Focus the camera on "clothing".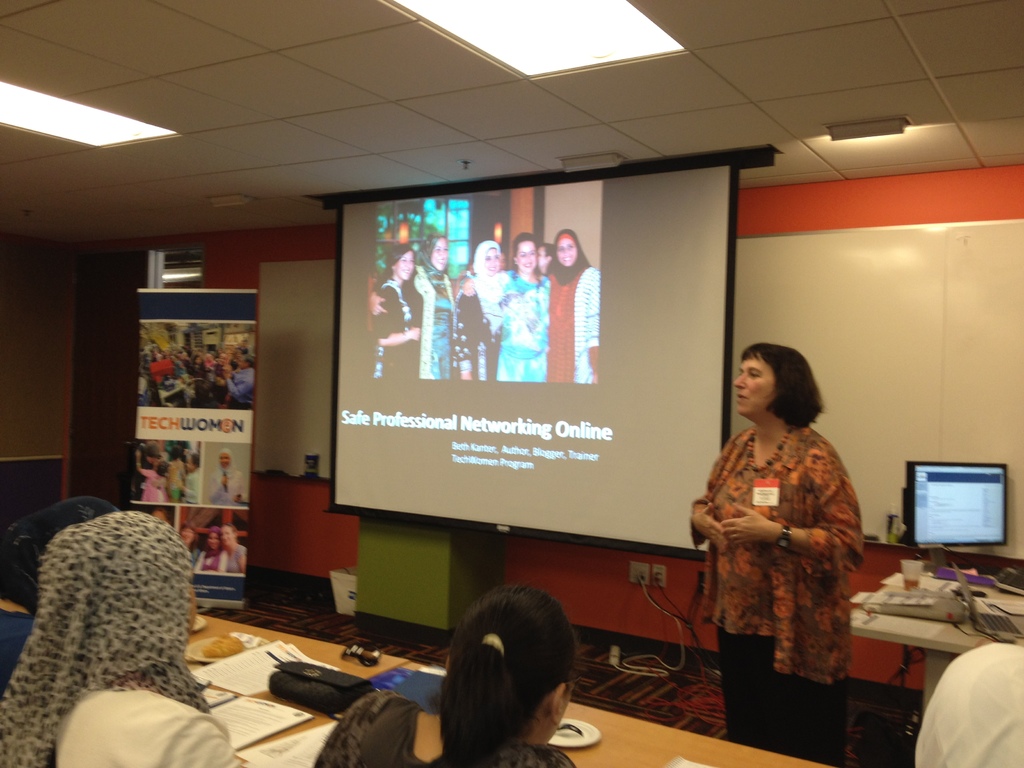
Focus region: <region>49, 684, 243, 767</region>.
